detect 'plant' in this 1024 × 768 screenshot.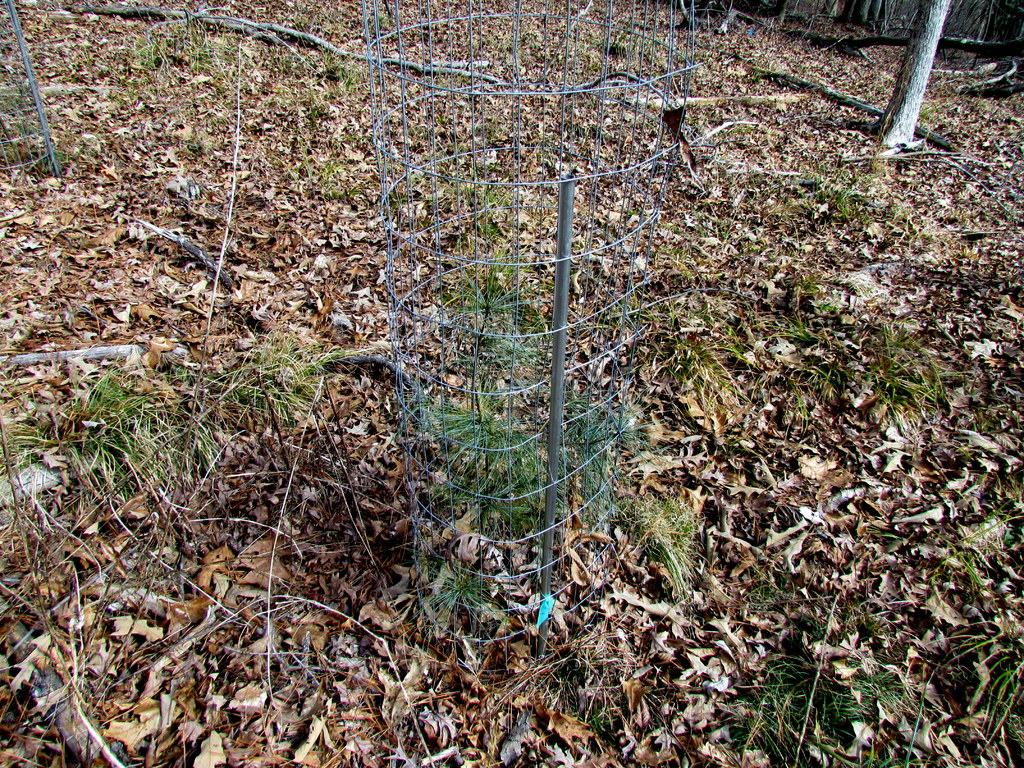
Detection: l=429, t=111, r=563, b=226.
